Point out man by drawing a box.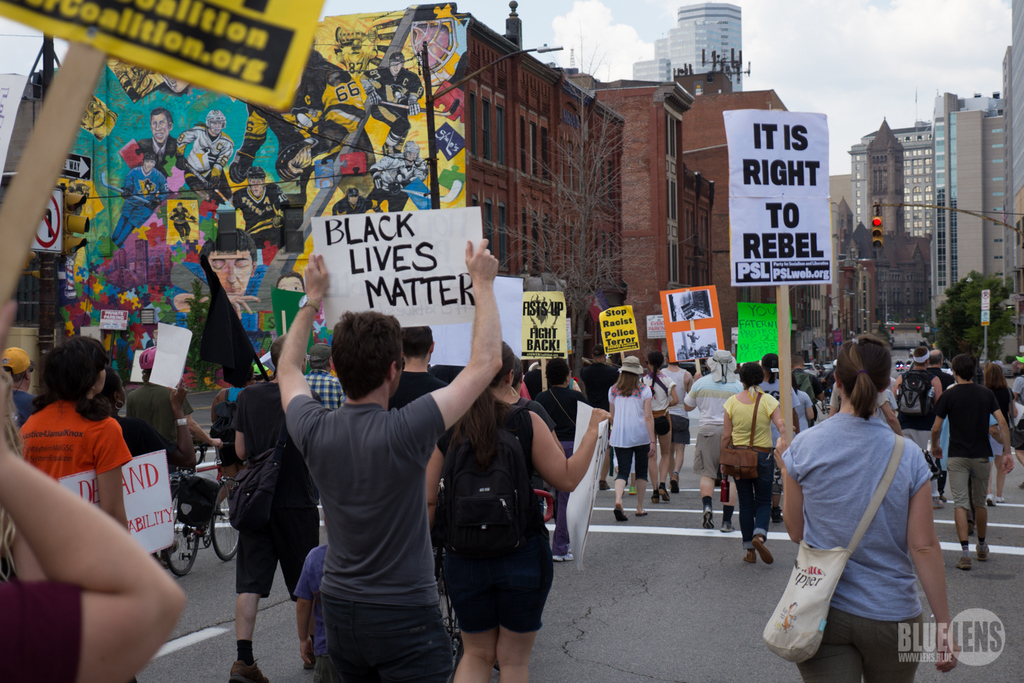
[left=368, top=142, right=431, bottom=217].
